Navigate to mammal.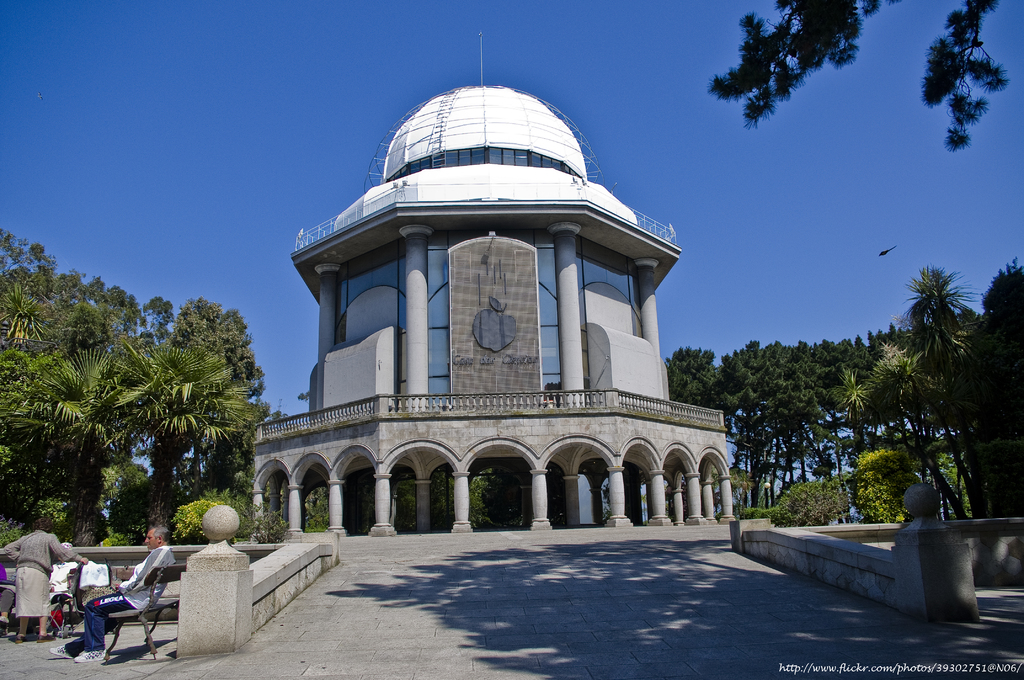
Navigation target: {"left": 50, "top": 527, "right": 174, "bottom": 661}.
